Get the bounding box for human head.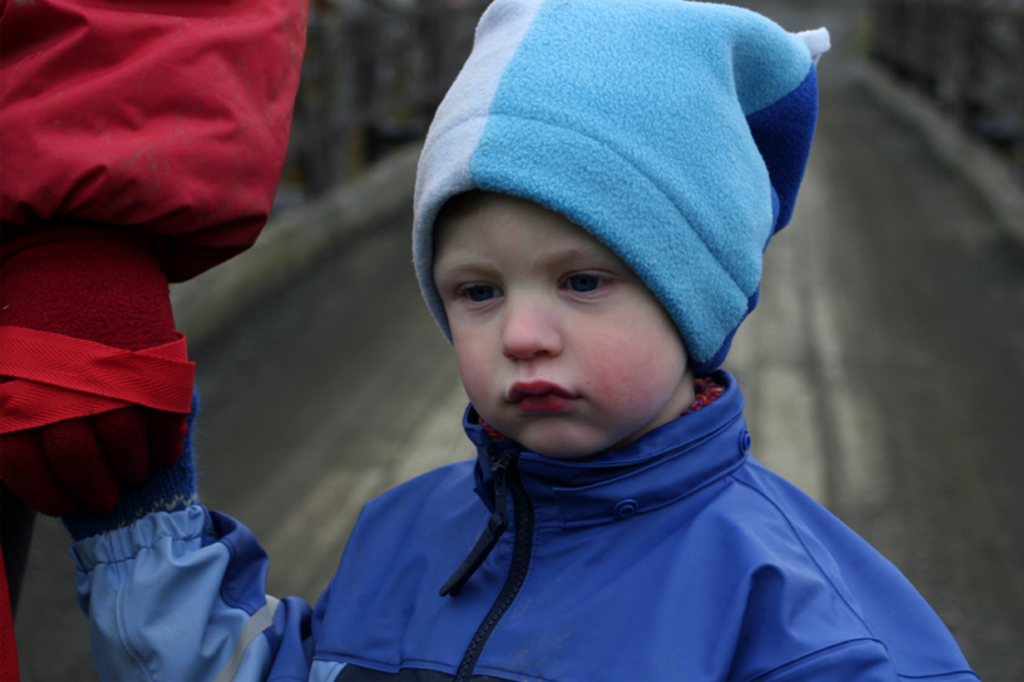
{"x1": 433, "y1": 183, "x2": 690, "y2": 450}.
